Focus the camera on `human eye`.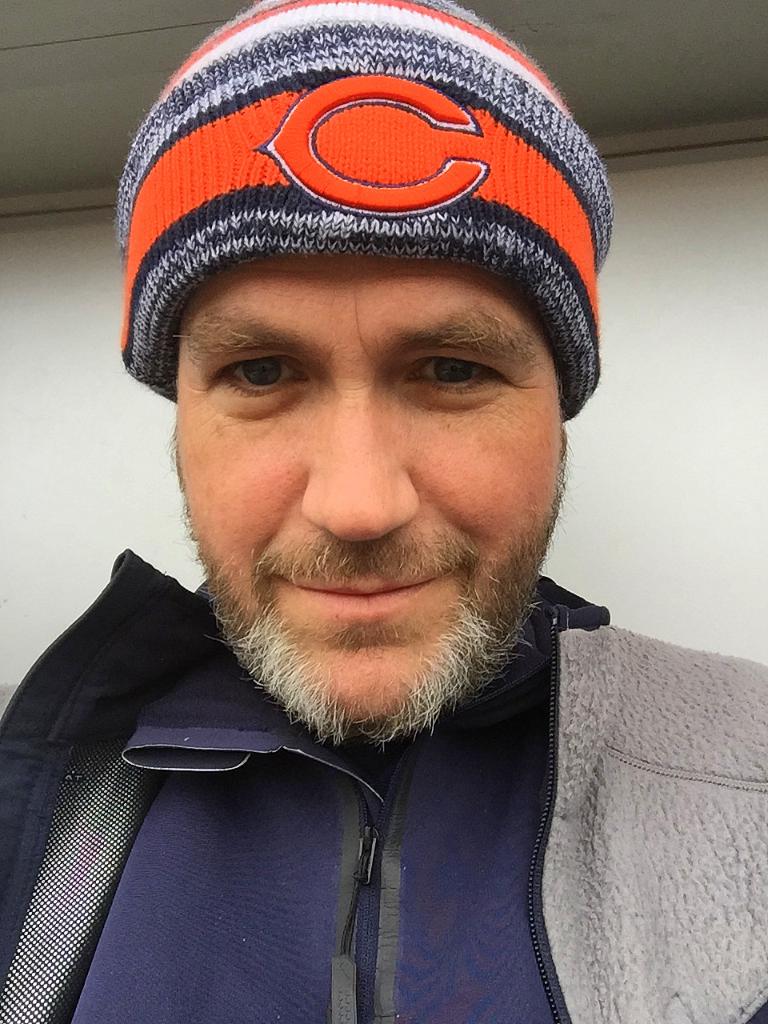
Focus region: [386,343,518,399].
